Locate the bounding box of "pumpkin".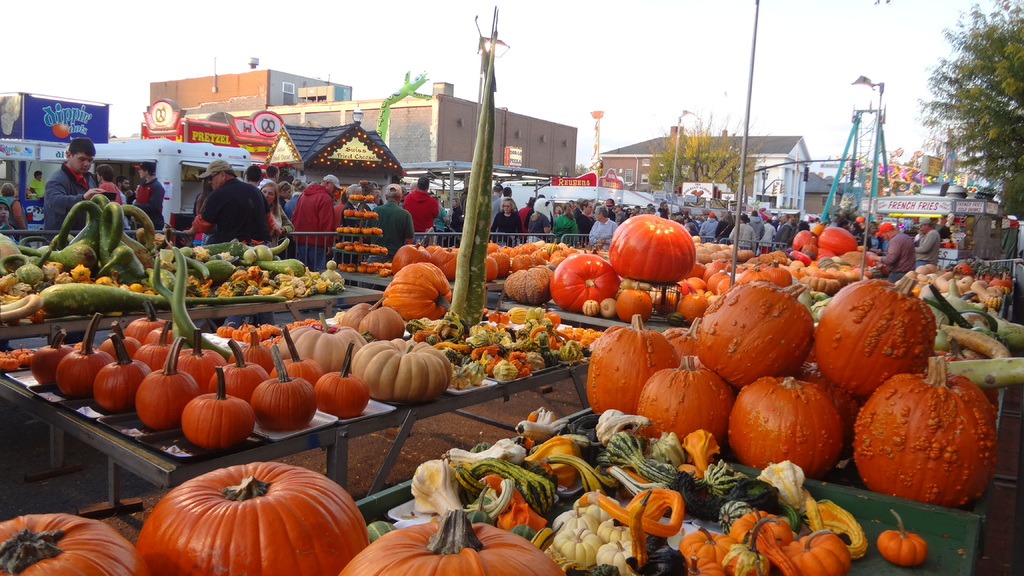
Bounding box: {"left": 876, "top": 513, "right": 929, "bottom": 566}.
